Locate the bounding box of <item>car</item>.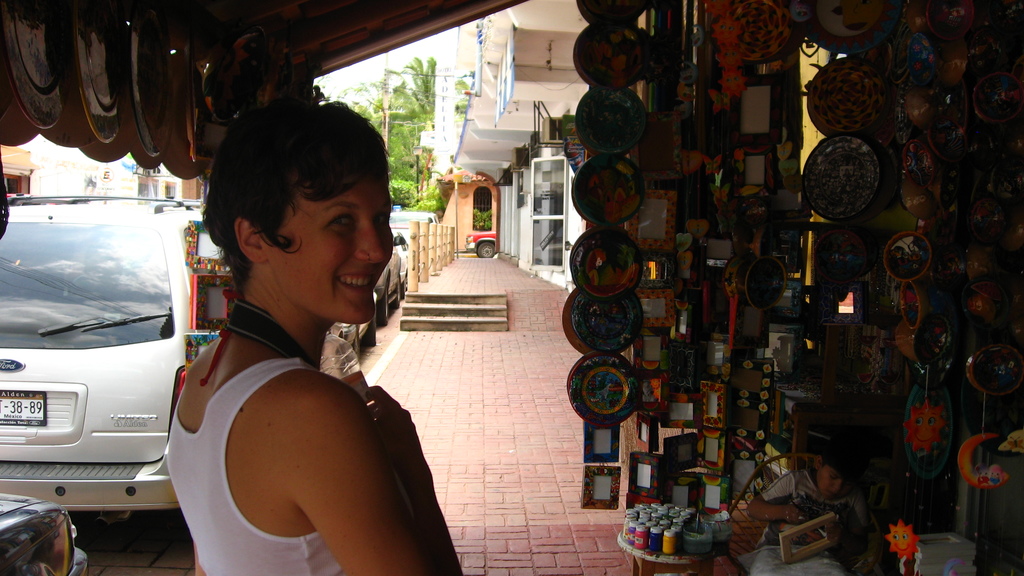
Bounding box: <bbox>5, 190, 214, 532</bbox>.
